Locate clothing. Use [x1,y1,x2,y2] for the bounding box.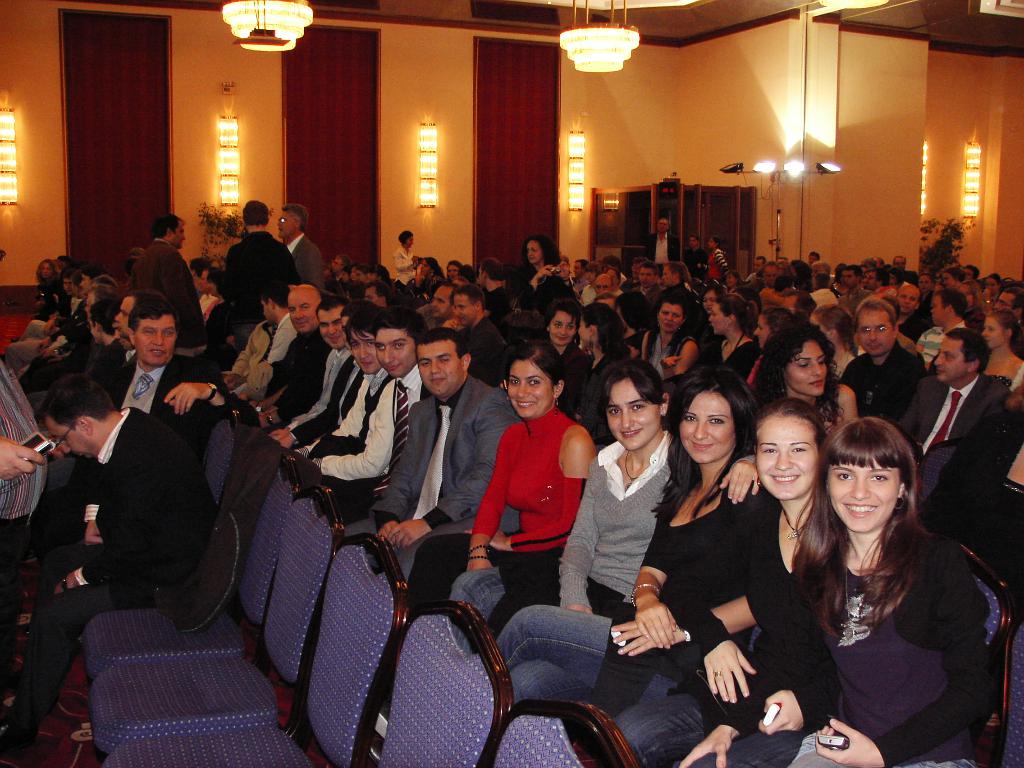
[234,319,286,379].
